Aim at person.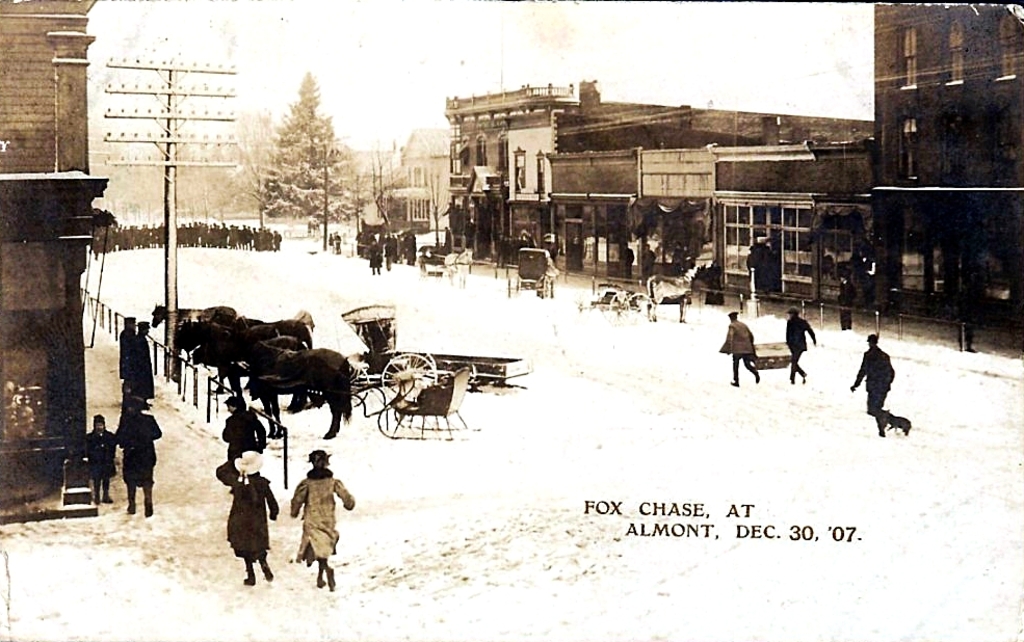
Aimed at [x1=84, y1=422, x2=113, y2=511].
